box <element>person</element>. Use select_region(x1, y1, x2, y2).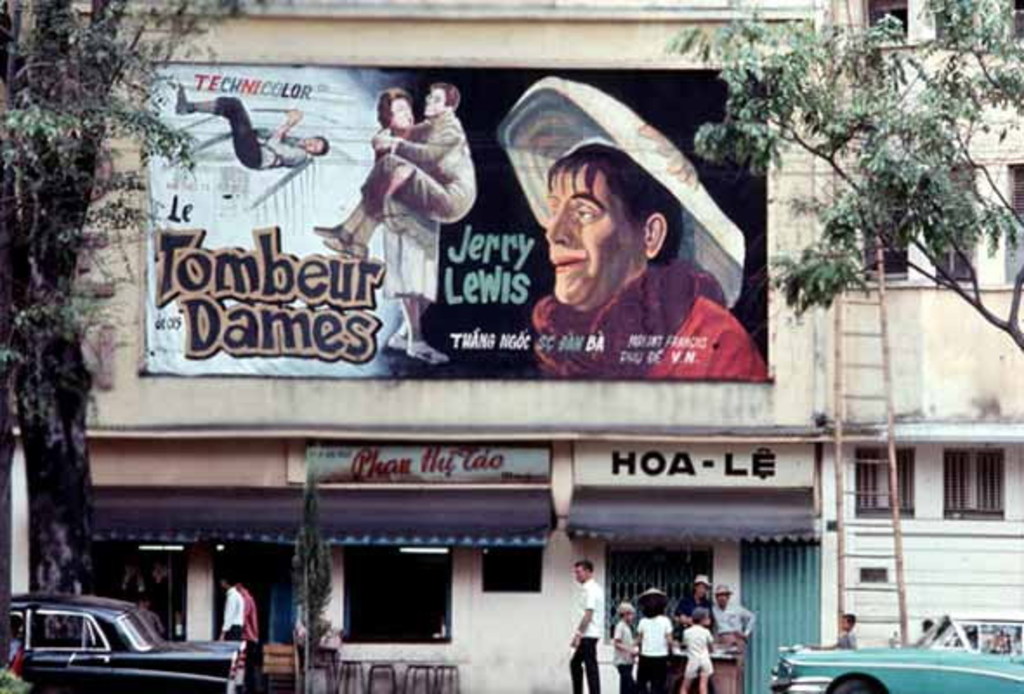
select_region(368, 87, 458, 361).
